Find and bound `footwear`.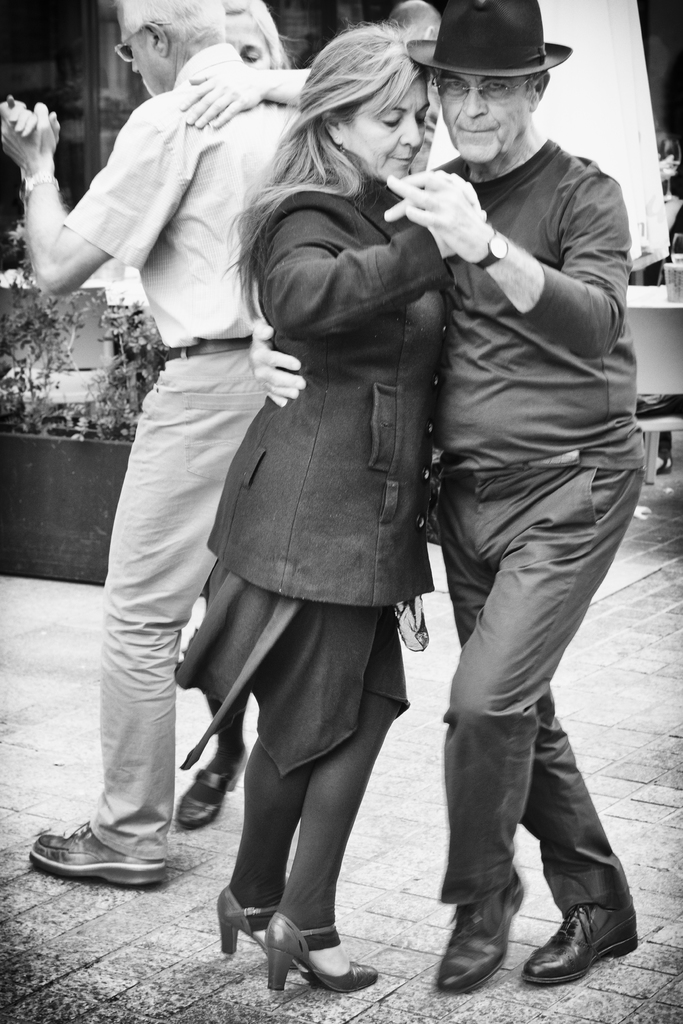
Bound: 520/905/646/989.
